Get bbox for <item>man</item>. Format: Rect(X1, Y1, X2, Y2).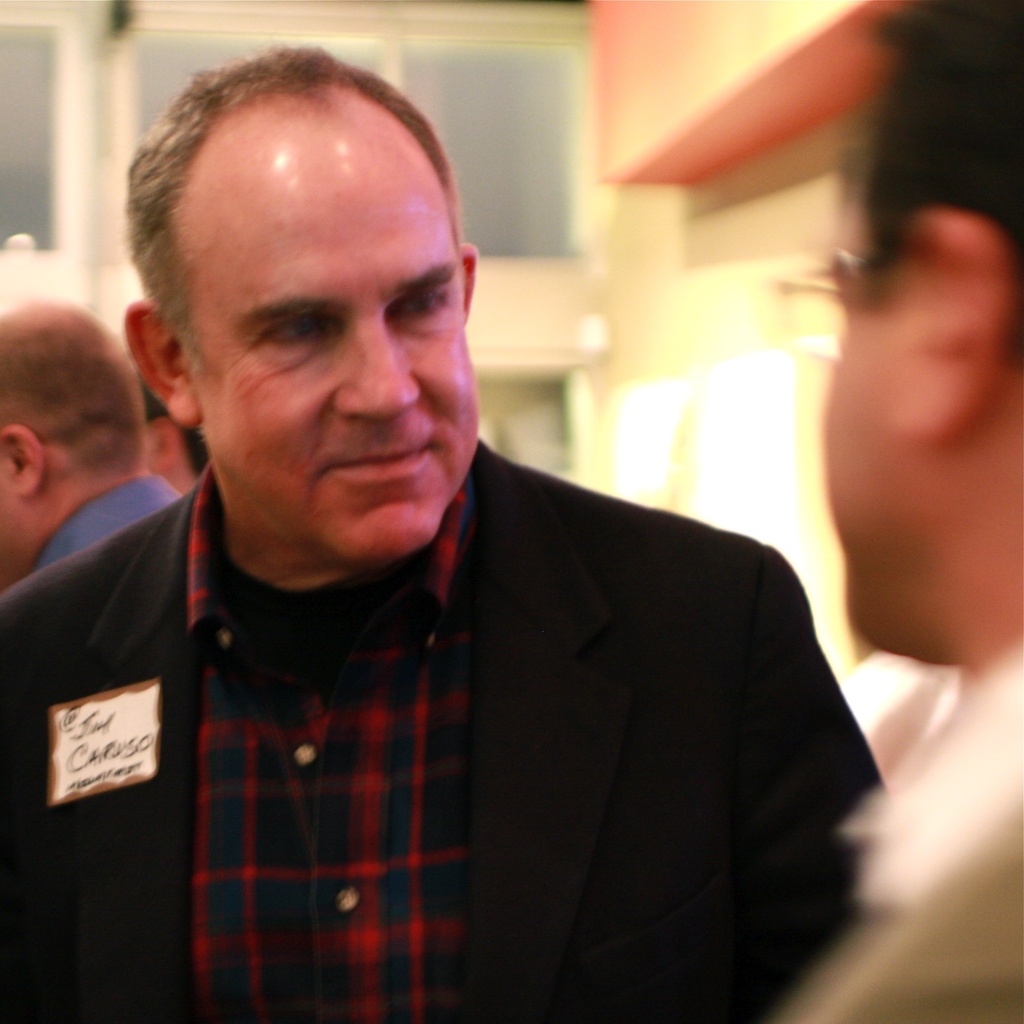
Rect(19, 76, 899, 999).
